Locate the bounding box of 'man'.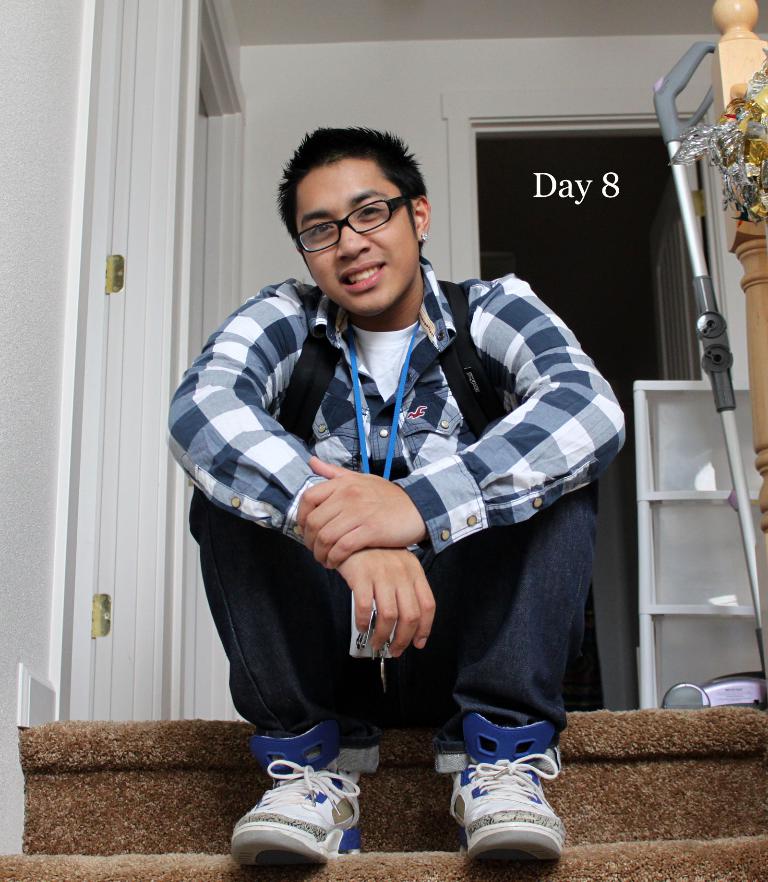
Bounding box: crop(155, 130, 633, 870).
